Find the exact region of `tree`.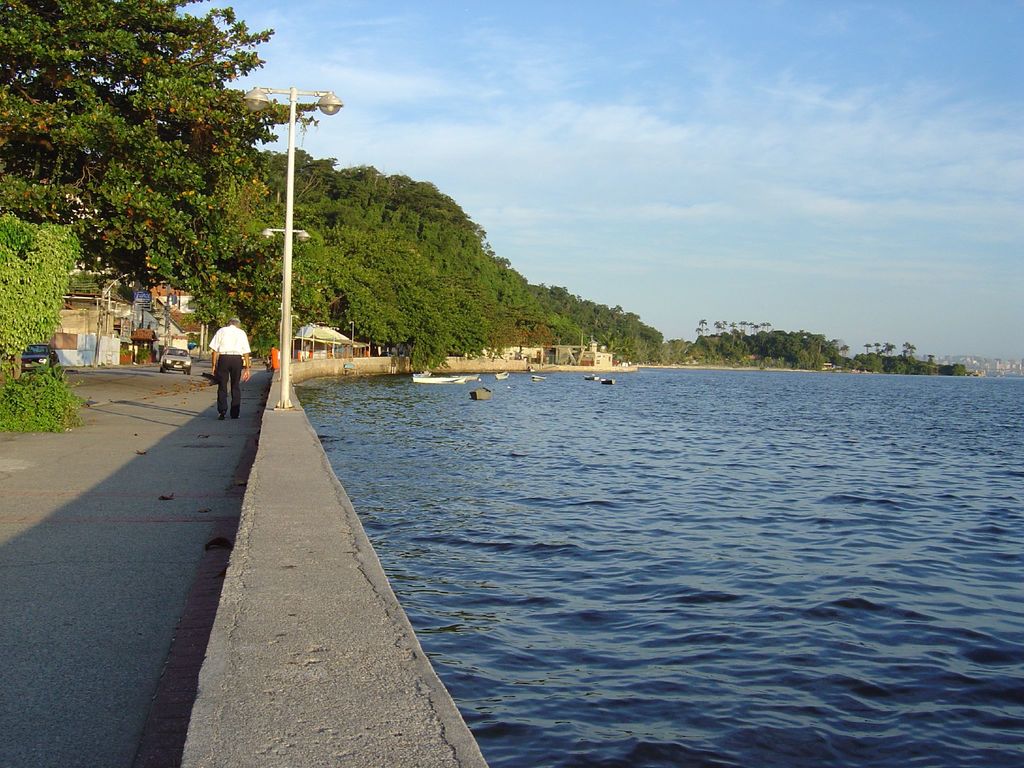
Exact region: Rect(383, 172, 436, 231).
